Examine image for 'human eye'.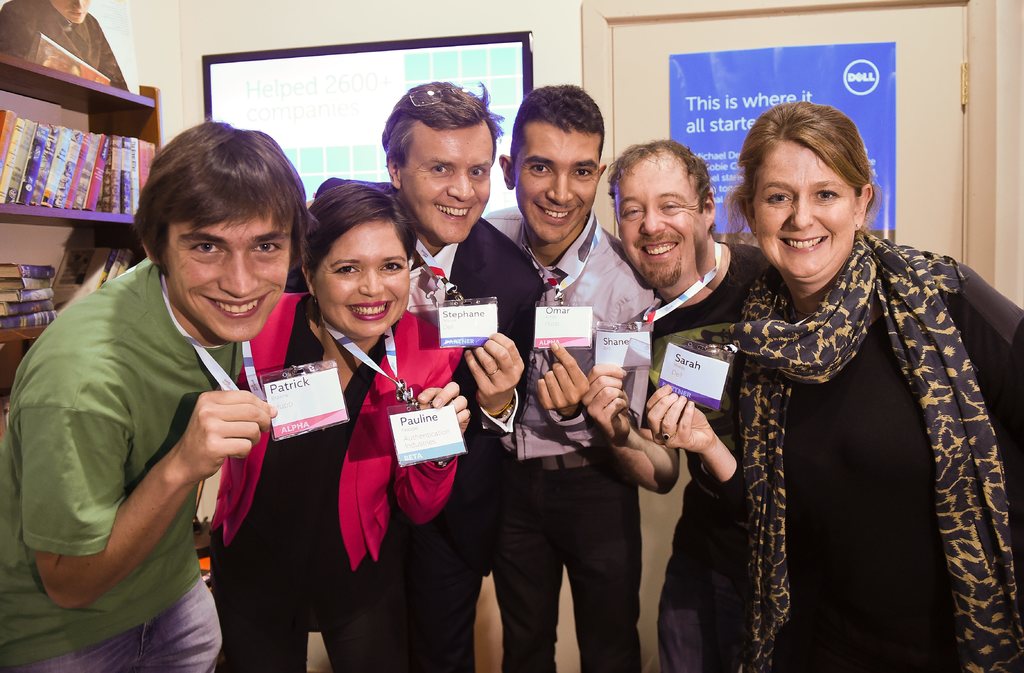
Examination result: BBox(182, 239, 225, 264).
